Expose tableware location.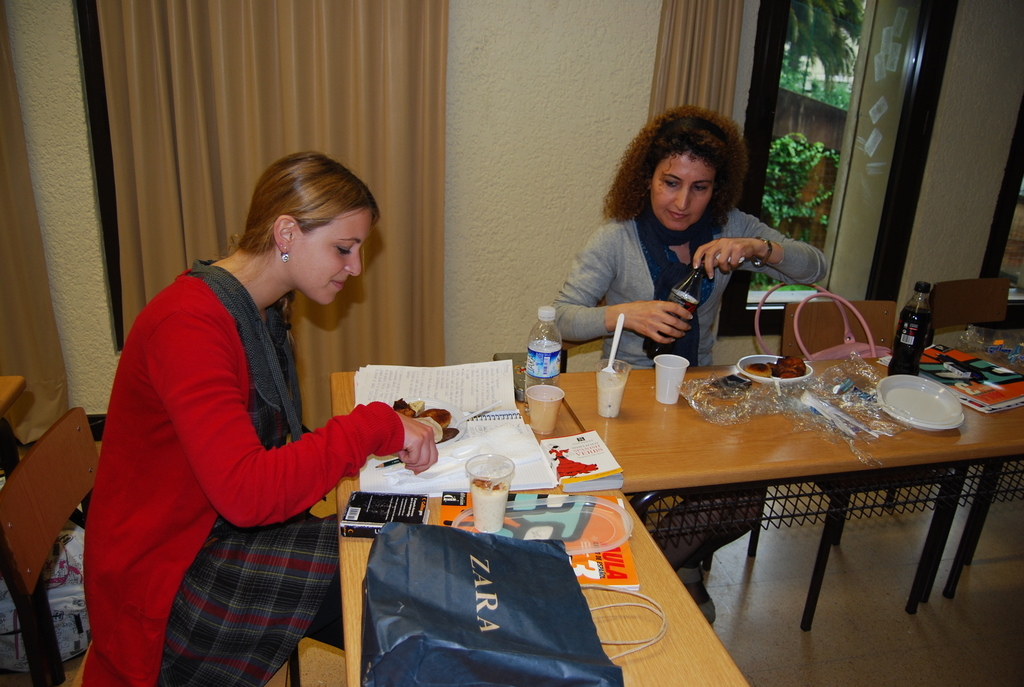
Exposed at 447/399/502/429.
